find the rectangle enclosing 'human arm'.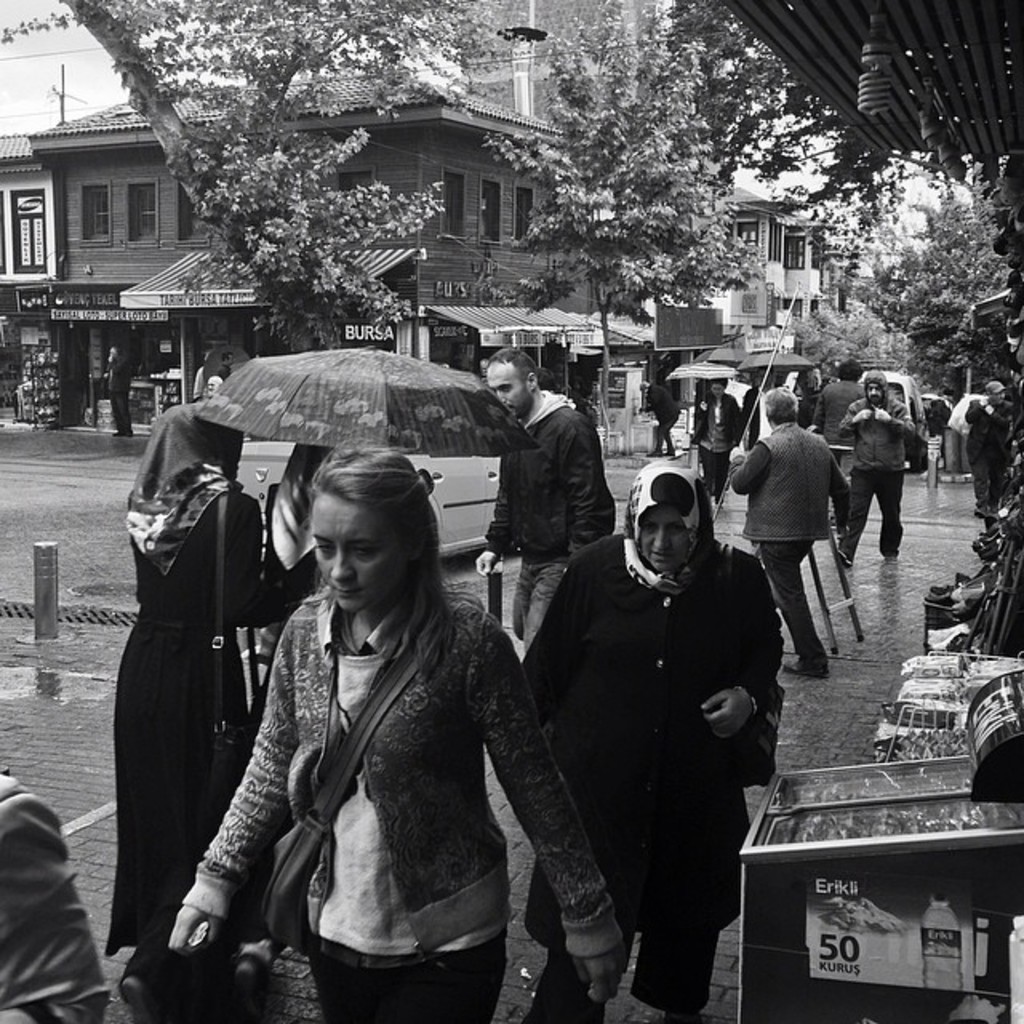
left=474, top=480, right=518, bottom=574.
